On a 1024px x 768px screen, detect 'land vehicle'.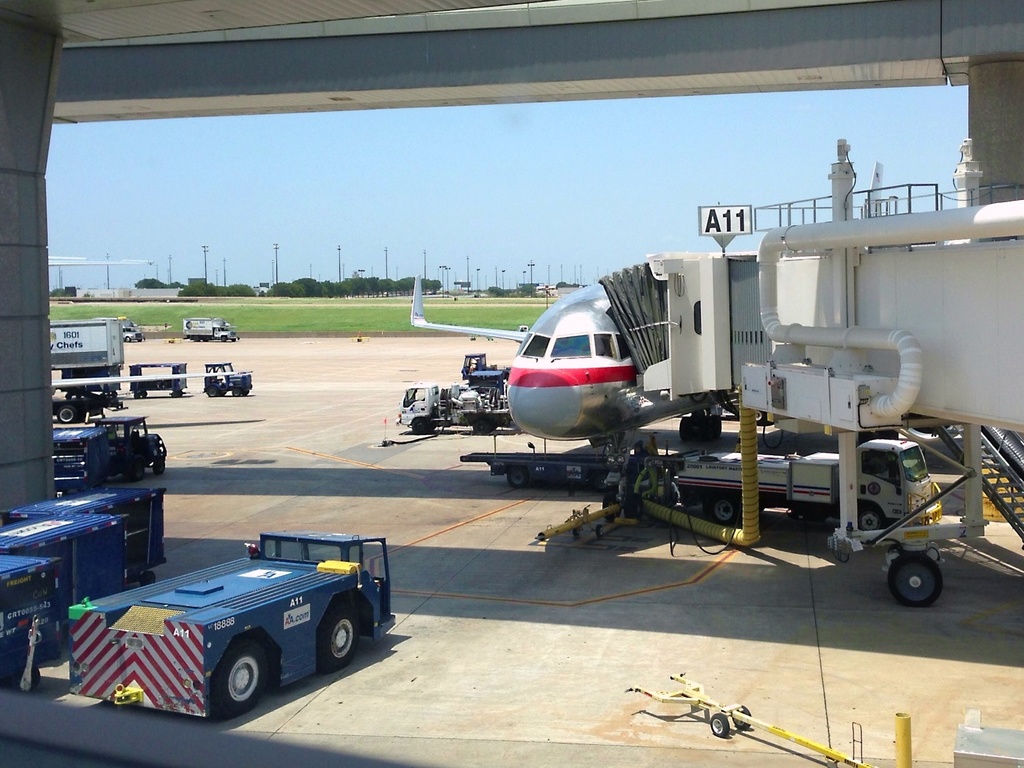
<bbox>181, 312, 241, 342</bbox>.
